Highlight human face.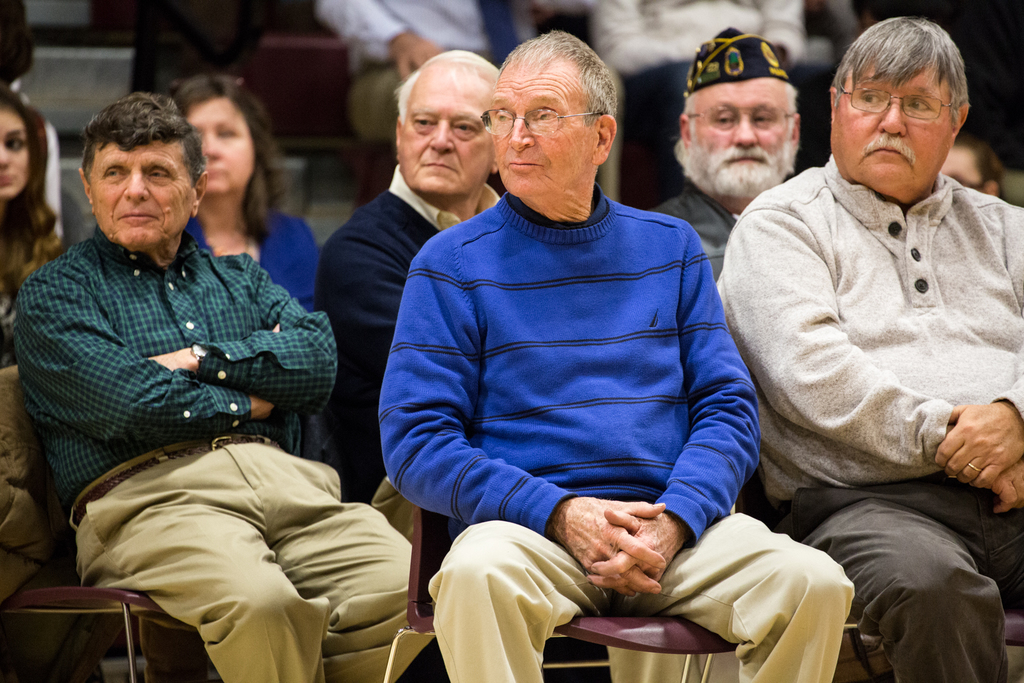
Highlighted region: left=832, top=69, right=950, bottom=186.
